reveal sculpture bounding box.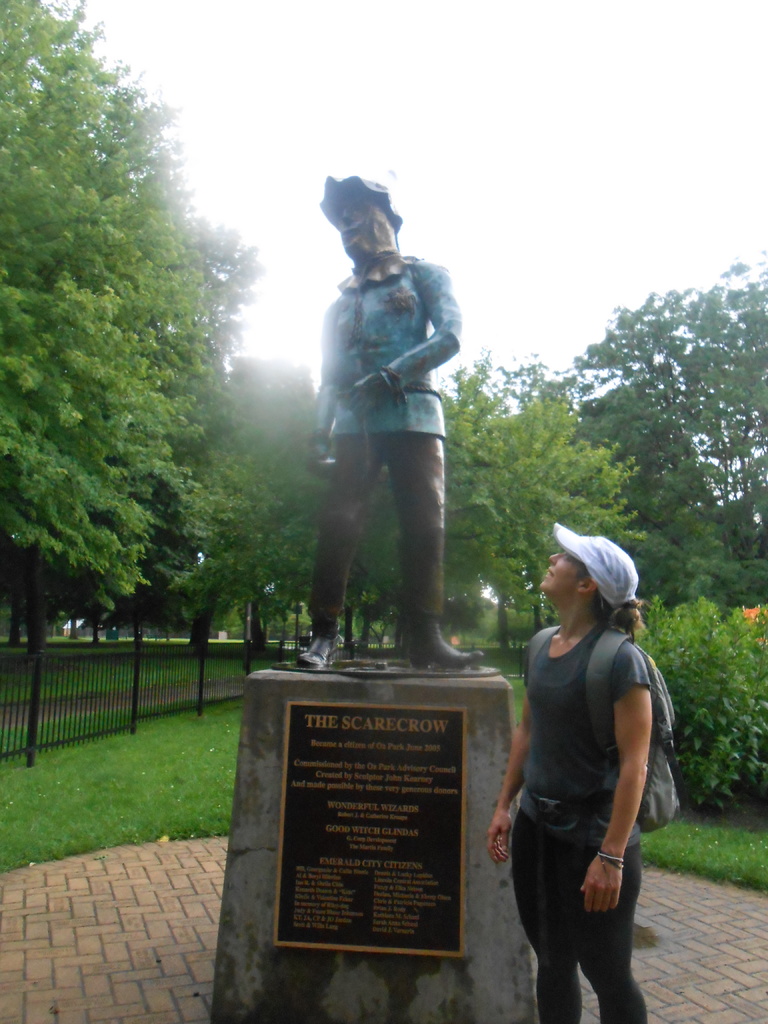
Revealed: {"left": 285, "top": 161, "right": 483, "bottom": 699}.
